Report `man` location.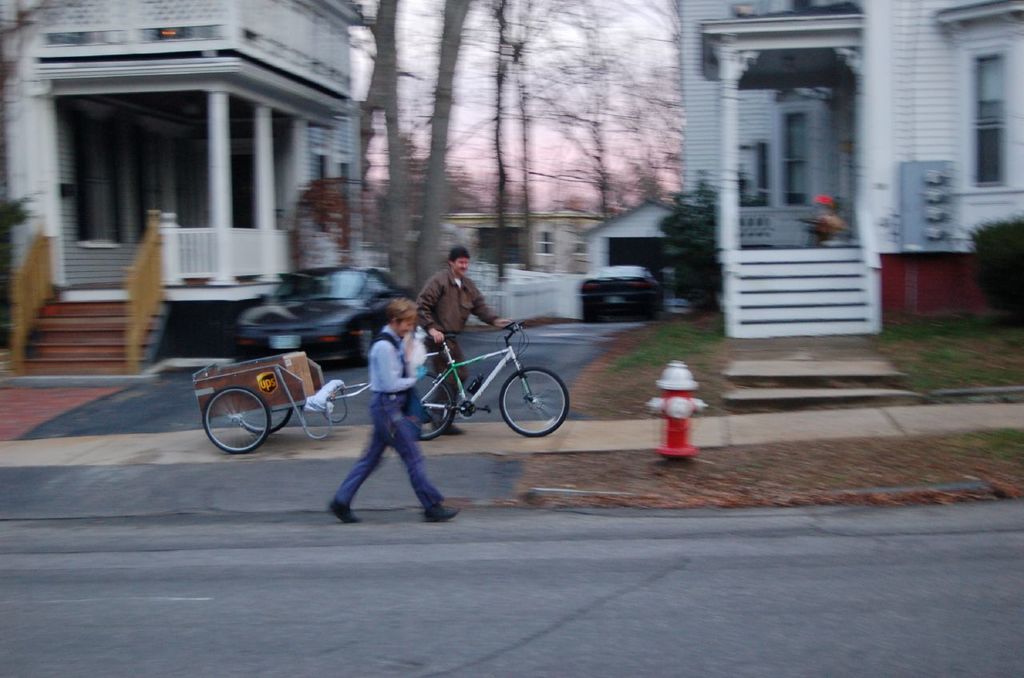
Report: {"left": 334, "top": 298, "right": 455, "bottom": 527}.
